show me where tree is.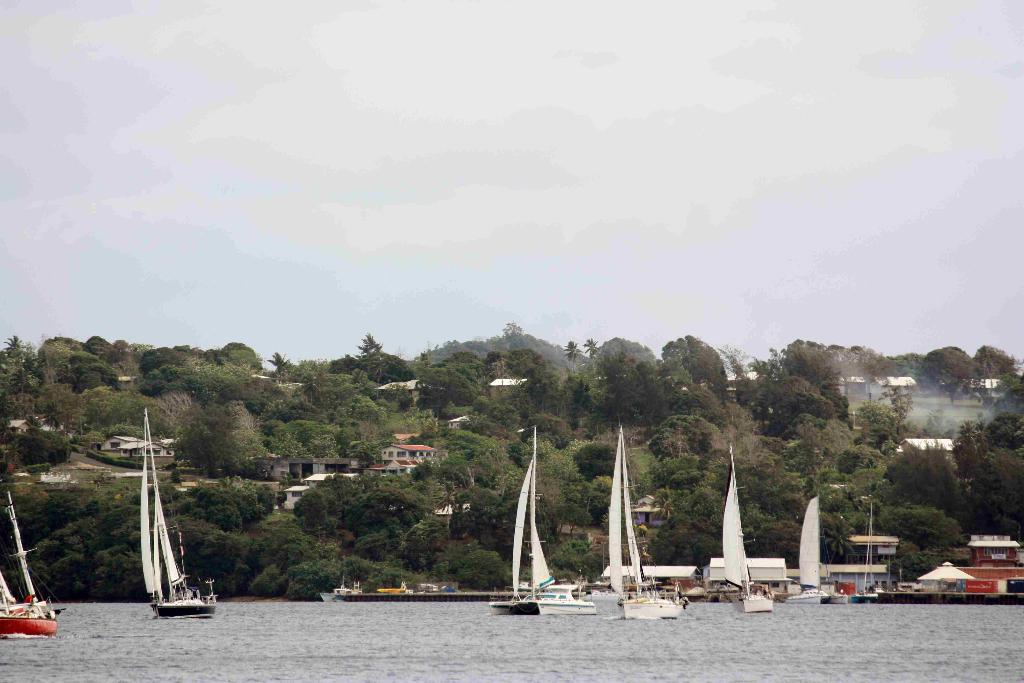
tree is at select_region(0, 338, 35, 418).
